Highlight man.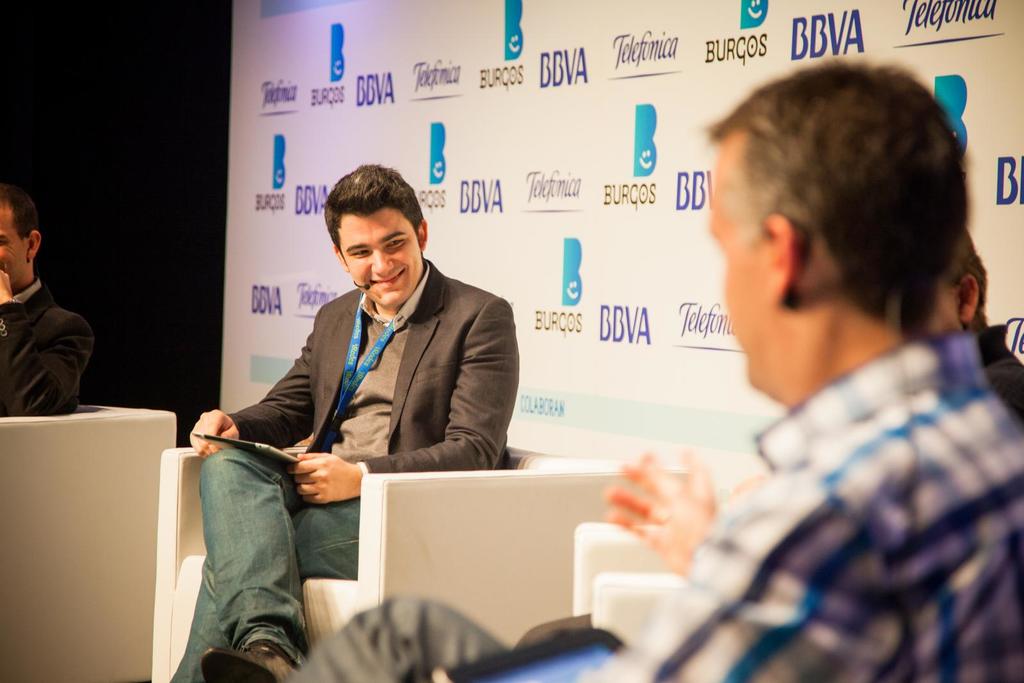
Highlighted region: bbox=(291, 62, 1023, 682).
